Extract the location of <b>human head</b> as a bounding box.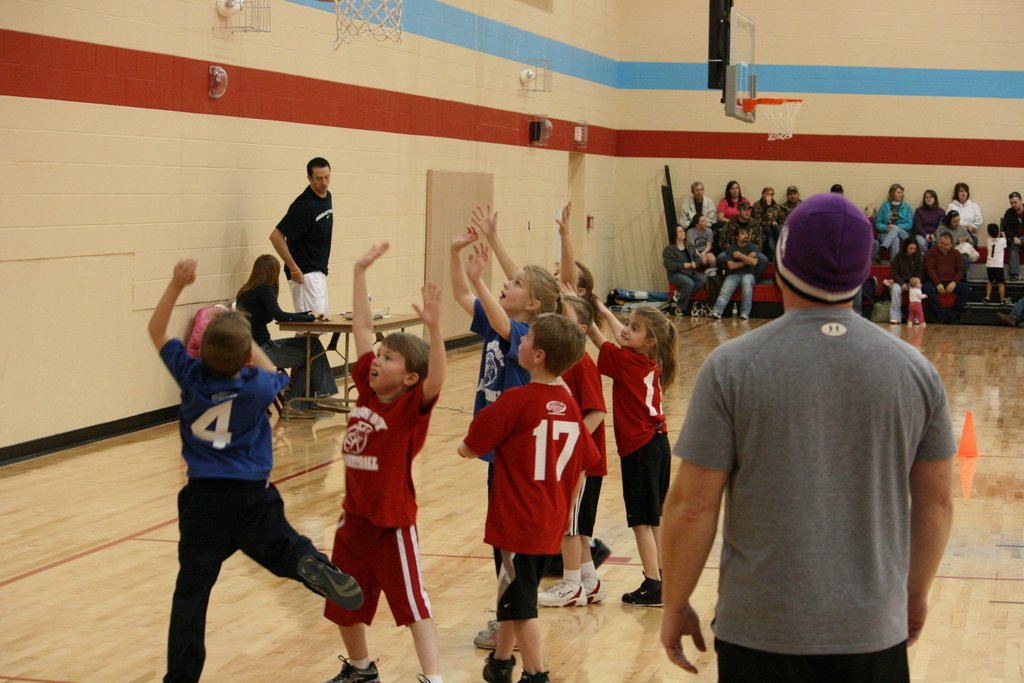
Rect(941, 210, 961, 229).
